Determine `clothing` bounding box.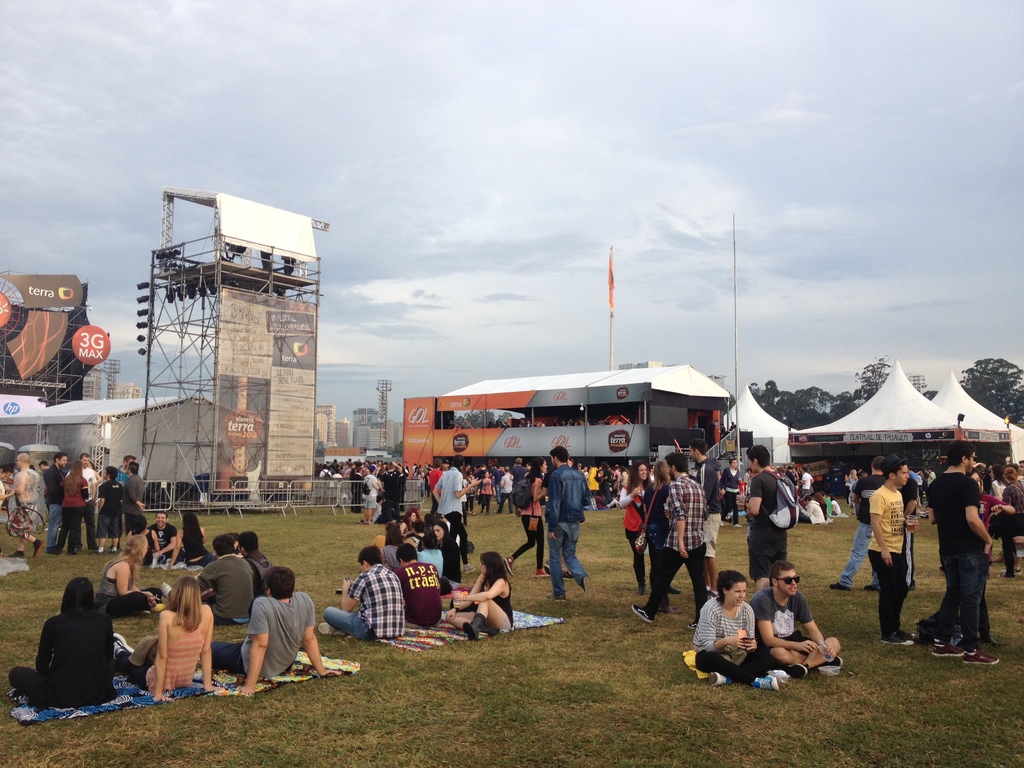
Determined: 752:467:777:566.
